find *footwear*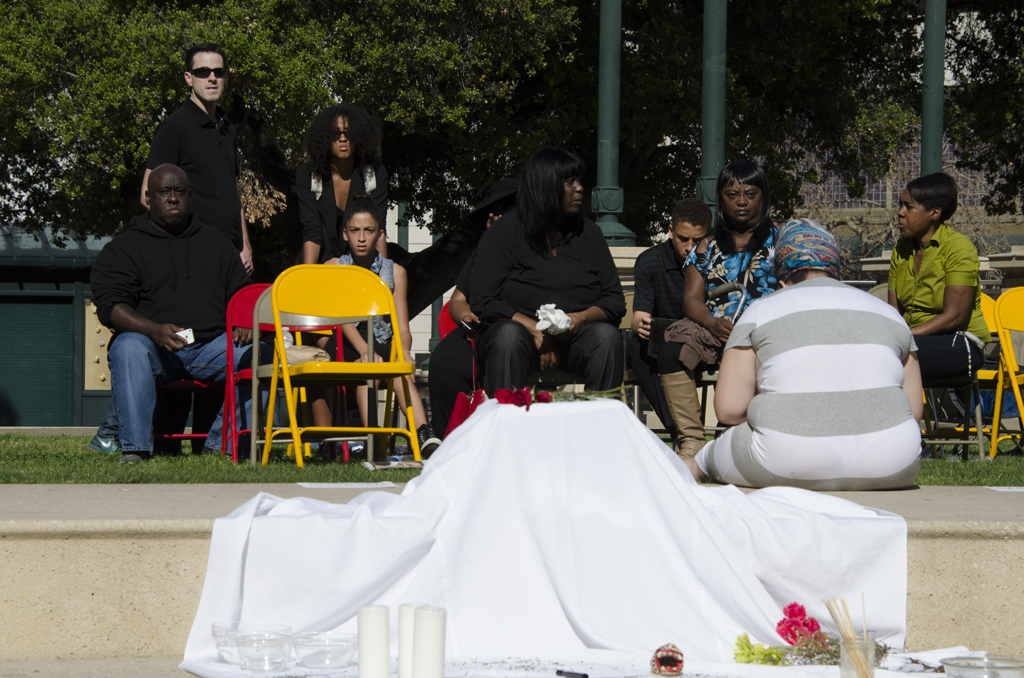
bbox=(421, 424, 443, 456)
